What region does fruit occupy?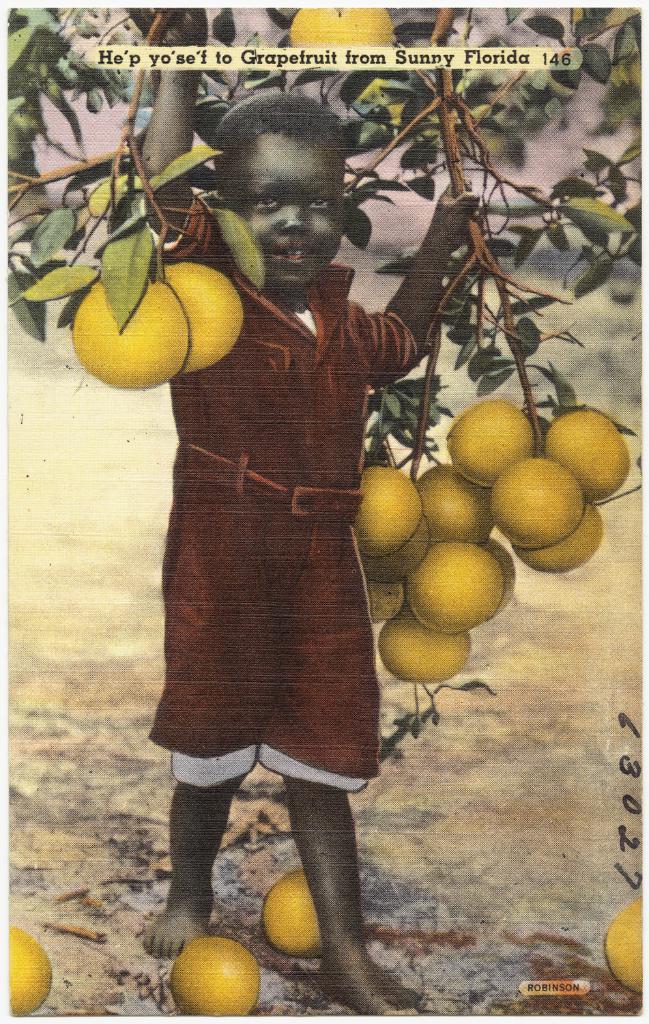
(left=605, top=896, right=644, bottom=995).
